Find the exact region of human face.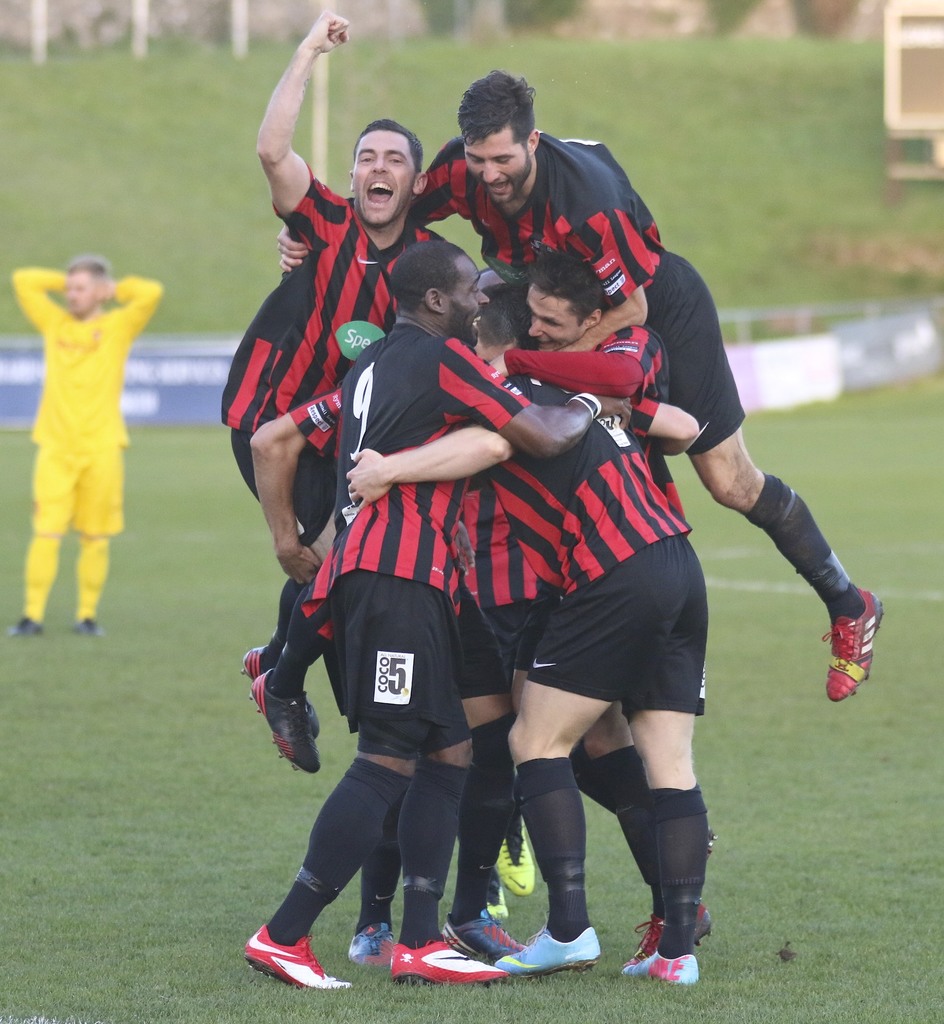
Exact region: 456/122/525/211.
